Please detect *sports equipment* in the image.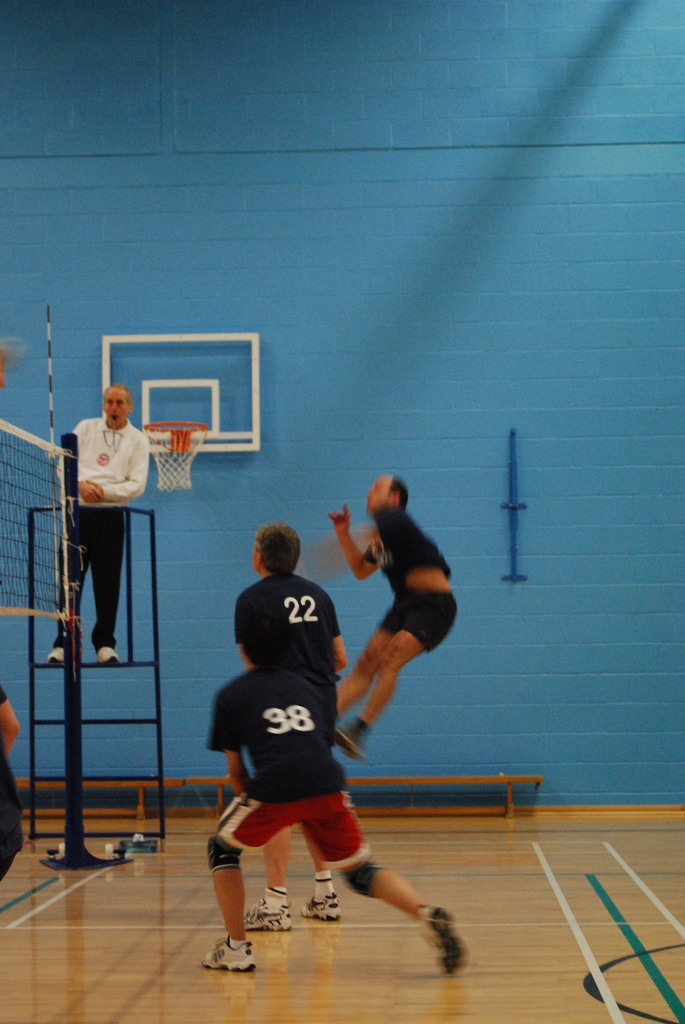
pyautogui.locateOnScreen(141, 418, 211, 488).
